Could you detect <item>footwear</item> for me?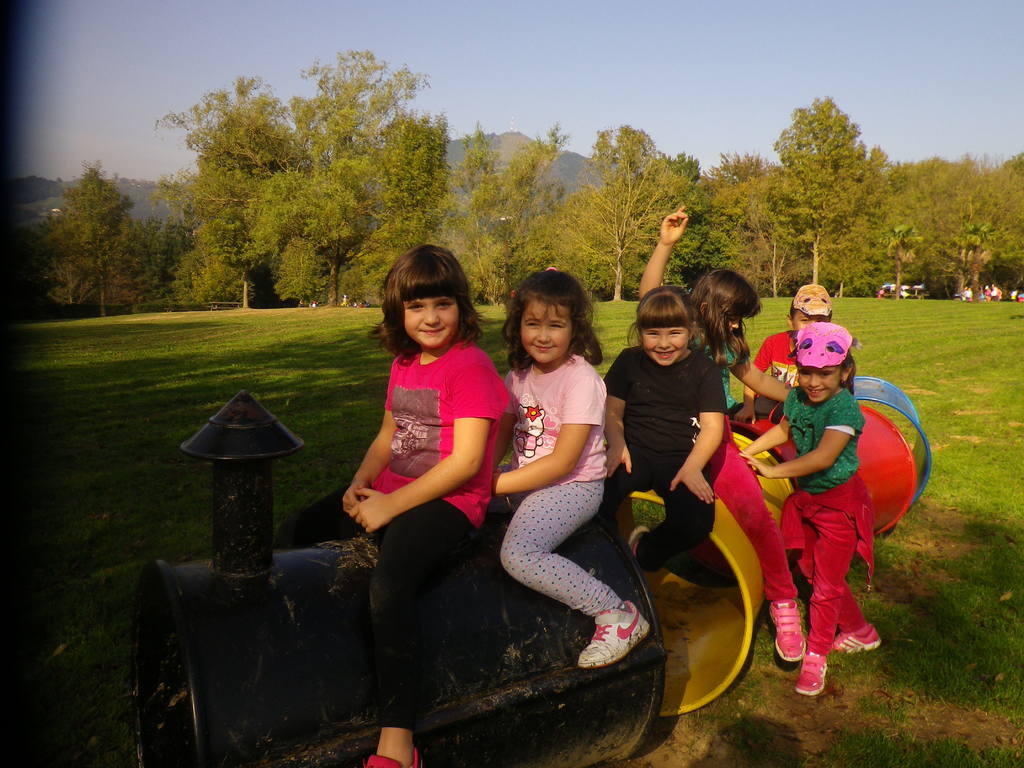
Detection result: 794:648:830:696.
